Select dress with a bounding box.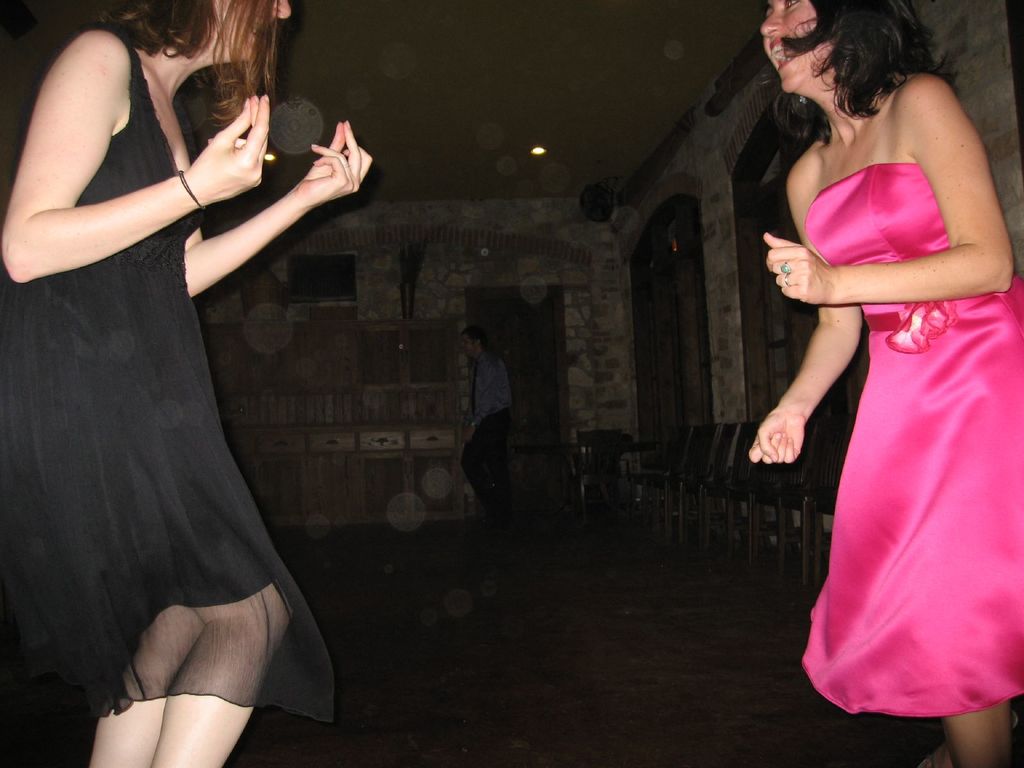
(left=0, top=29, right=333, bottom=724).
